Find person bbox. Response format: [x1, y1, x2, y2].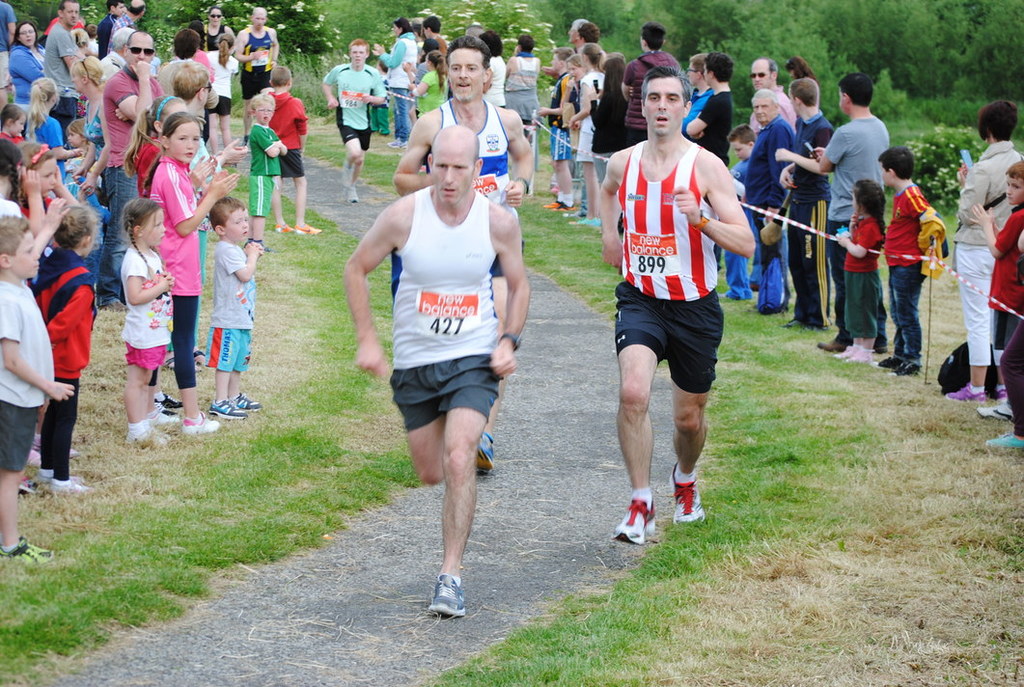
[104, 26, 167, 212].
